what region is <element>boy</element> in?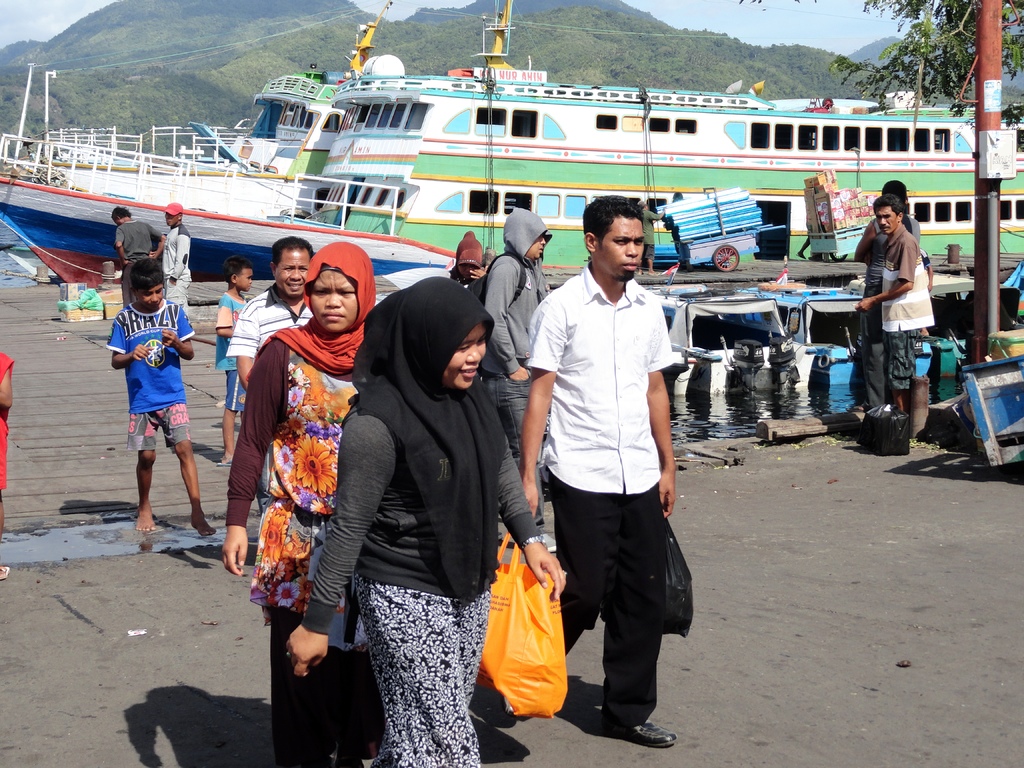
{"x1": 102, "y1": 259, "x2": 215, "y2": 531}.
